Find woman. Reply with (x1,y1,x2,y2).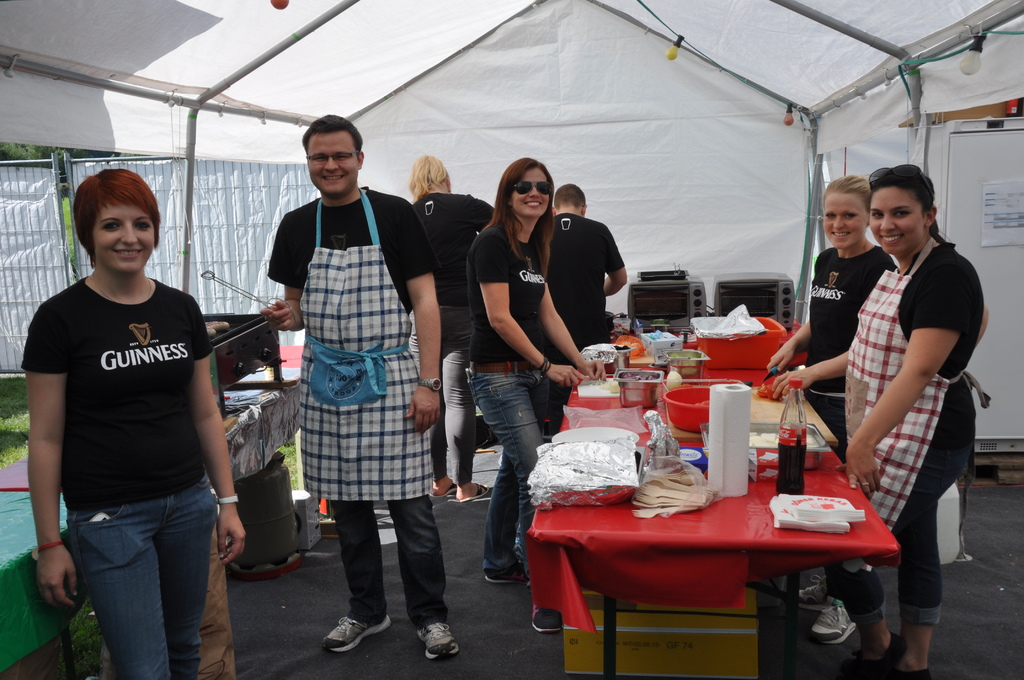
(17,175,257,675).
